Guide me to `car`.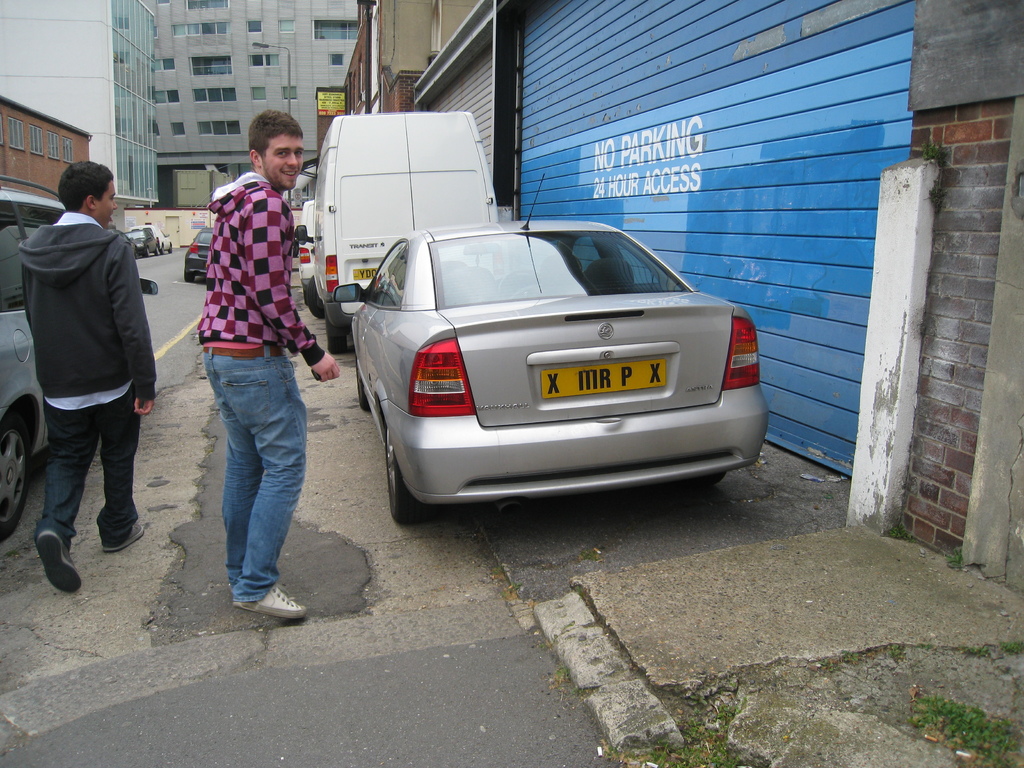
Guidance: <box>123,227,158,255</box>.
